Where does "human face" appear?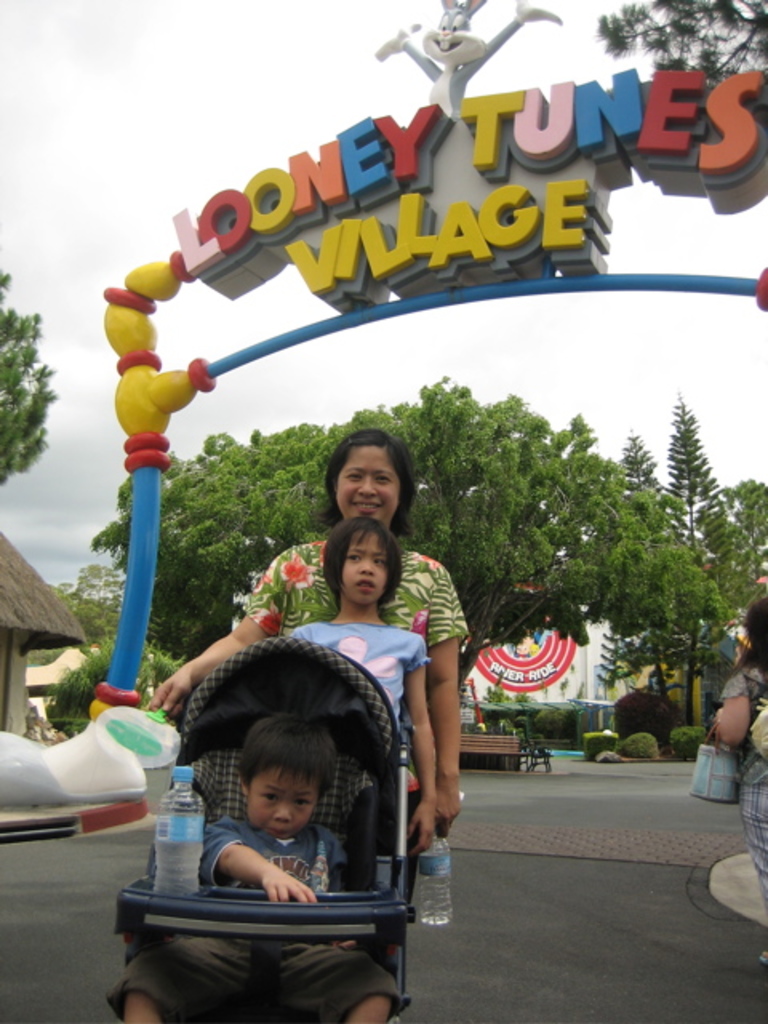
Appears at region(341, 531, 389, 608).
